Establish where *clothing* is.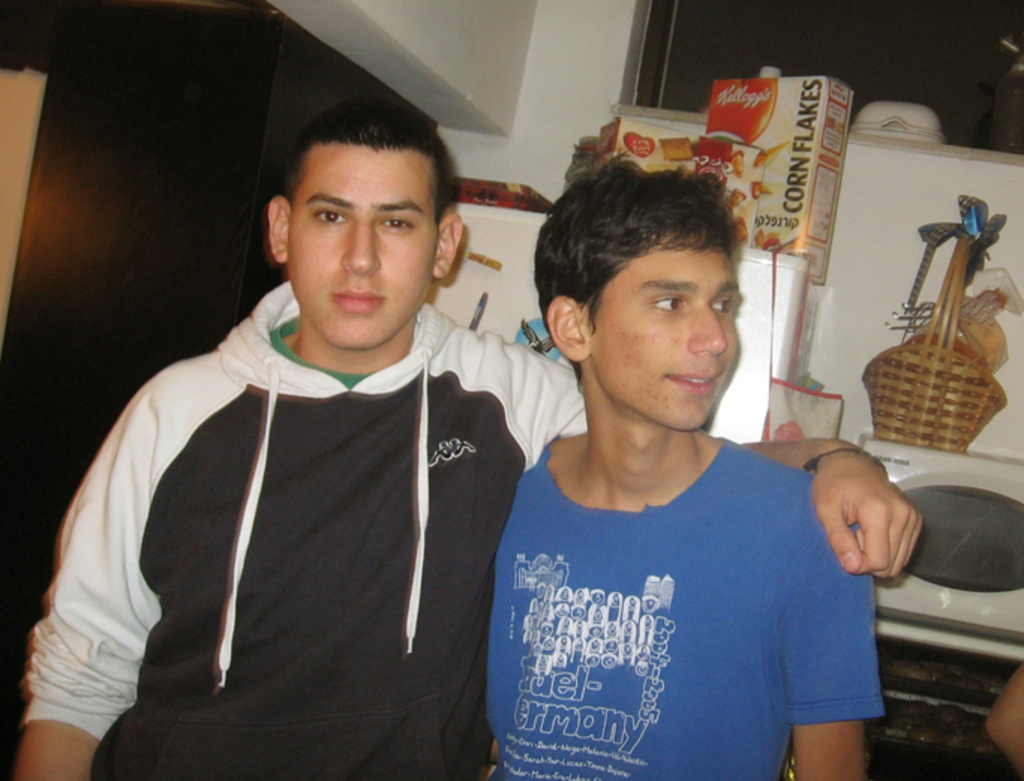
Established at bbox=(48, 256, 532, 766).
